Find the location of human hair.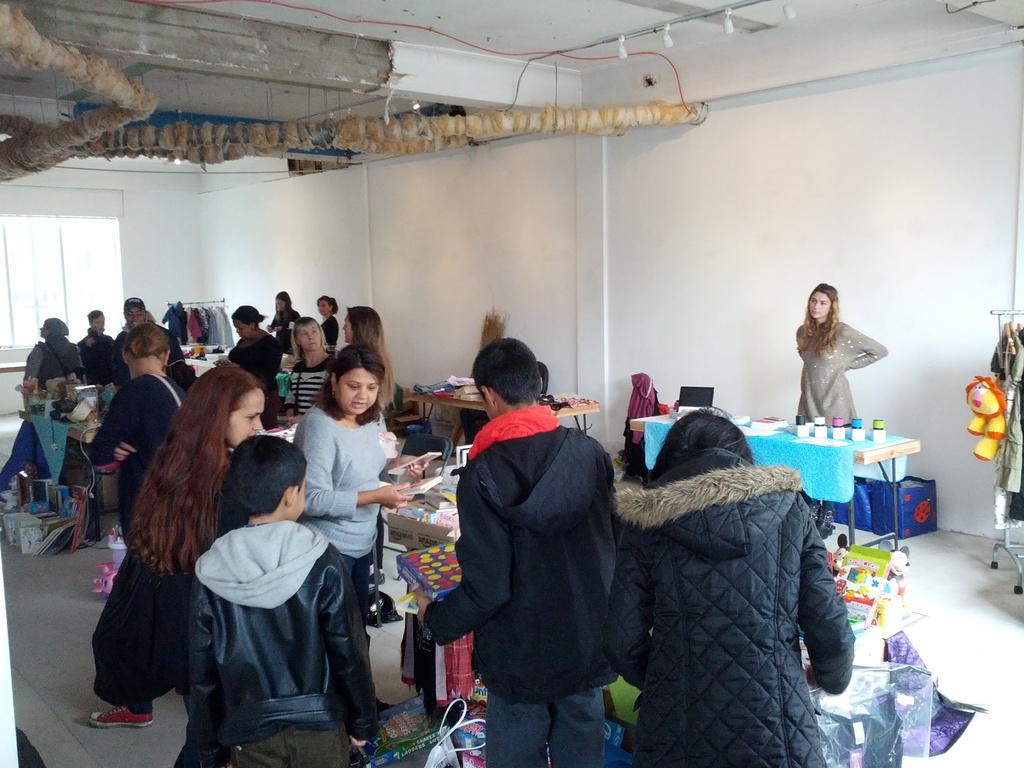
Location: [x1=273, y1=289, x2=293, y2=323].
